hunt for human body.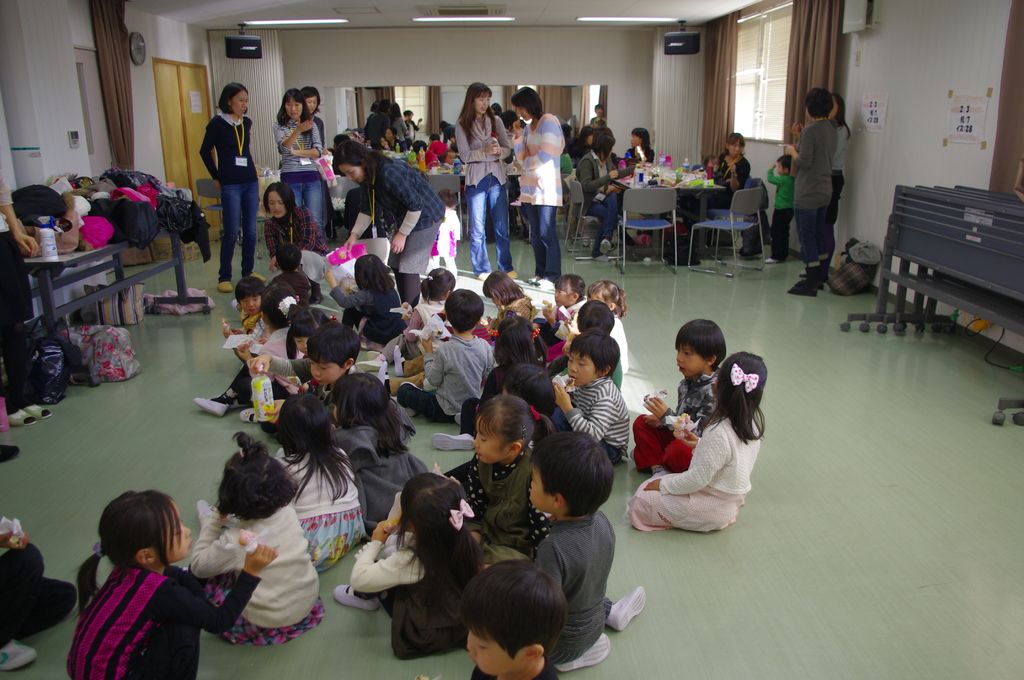
Hunted down at Rect(791, 84, 833, 271).
